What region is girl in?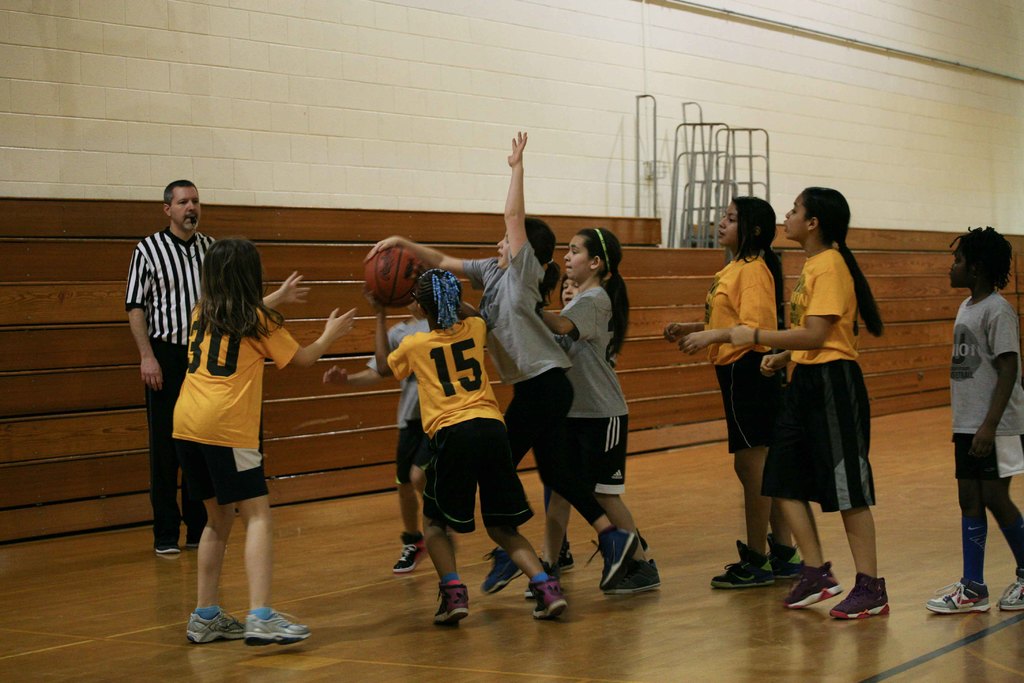
bbox=[368, 129, 638, 589].
